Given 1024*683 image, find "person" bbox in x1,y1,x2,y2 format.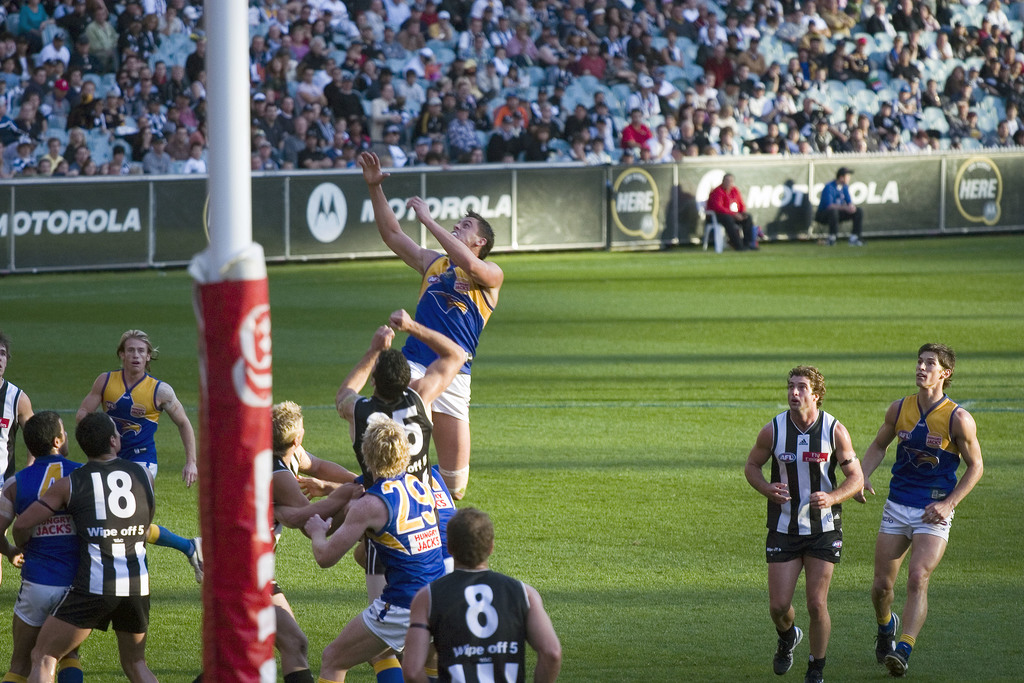
854,345,984,675.
